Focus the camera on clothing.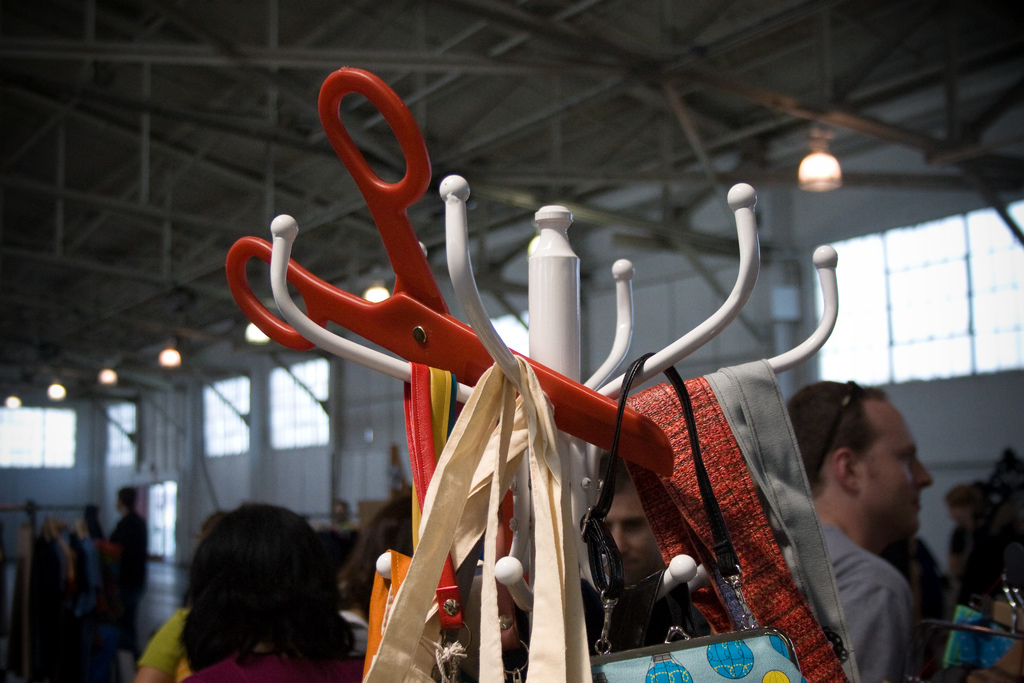
Focus region: crop(189, 646, 367, 682).
